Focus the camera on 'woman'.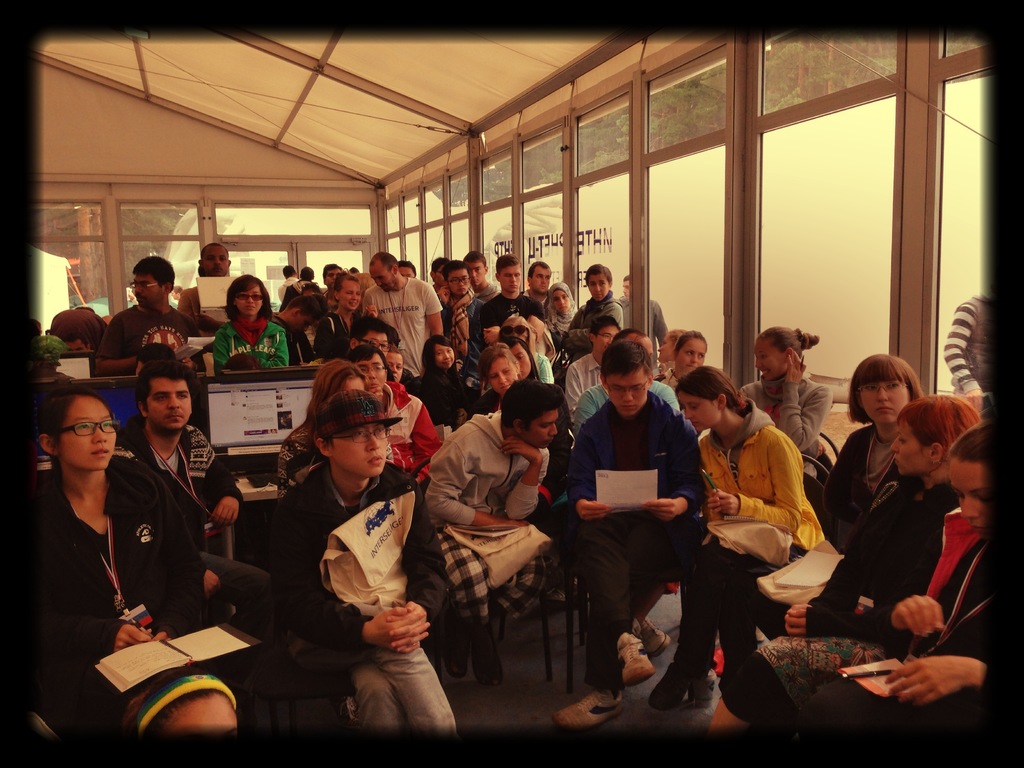
Focus region: 423 329 464 430.
